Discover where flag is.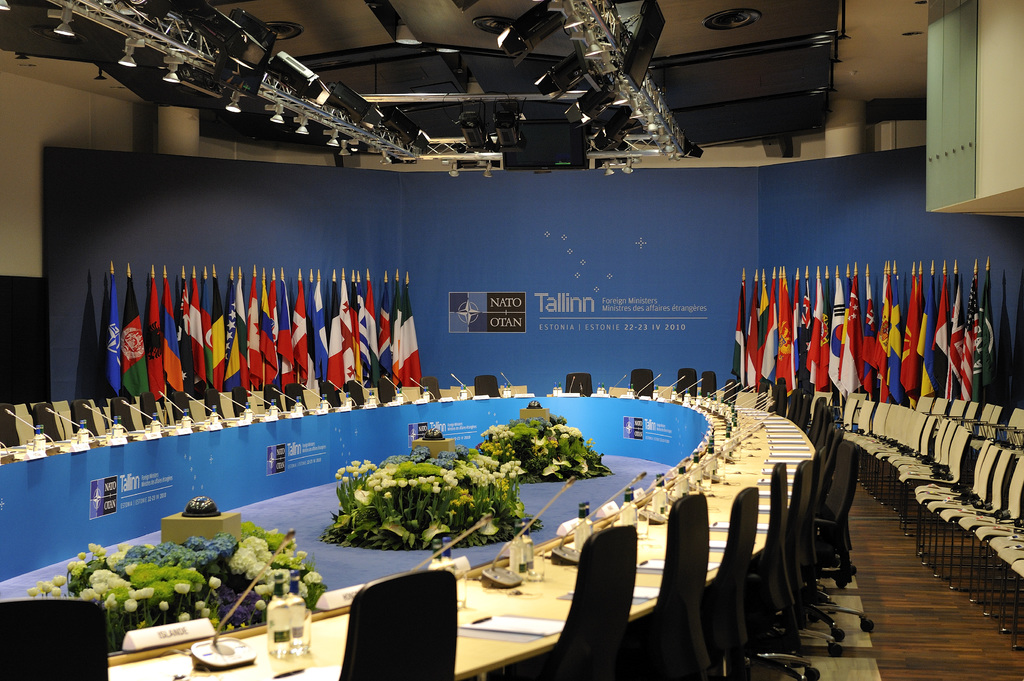
Discovered at BBox(271, 279, 297, 385).
